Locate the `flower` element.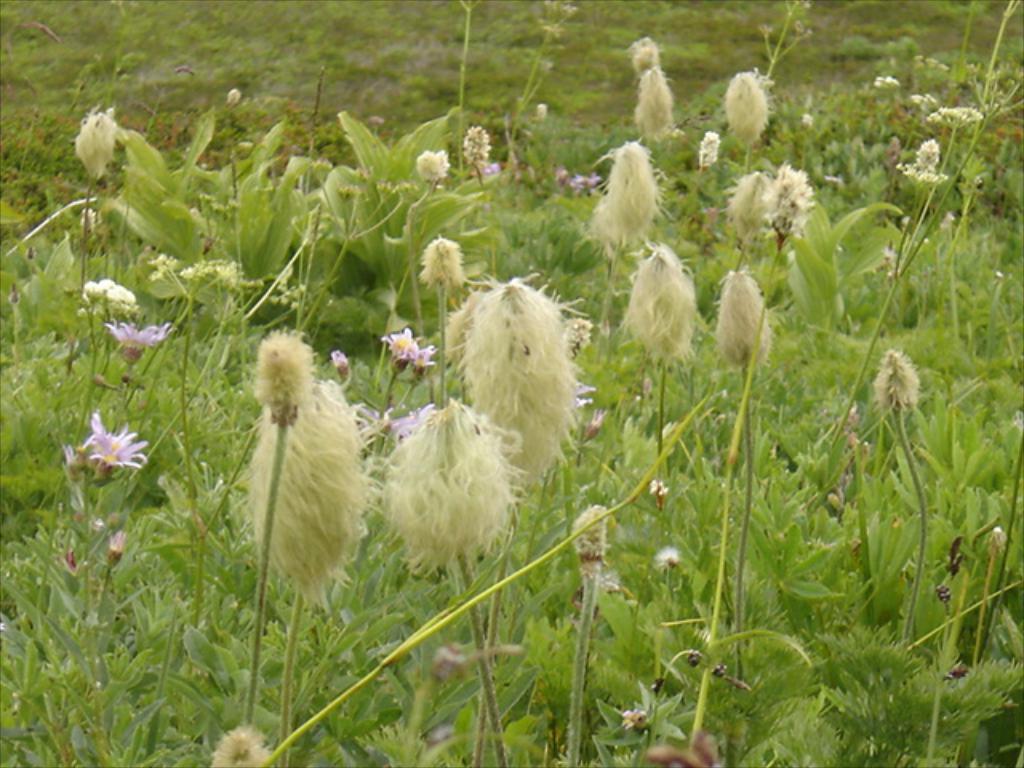
Element bbox: BBox(392, 410, 438, 438).
